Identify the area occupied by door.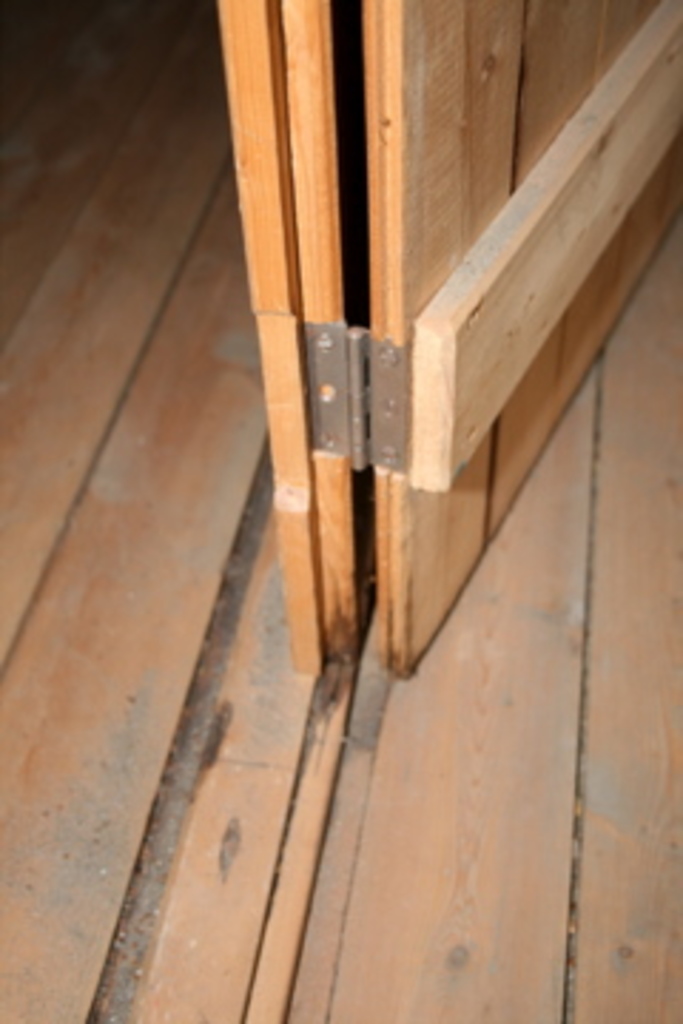
Area: left=361, top=0, right=680, bottom=668.
